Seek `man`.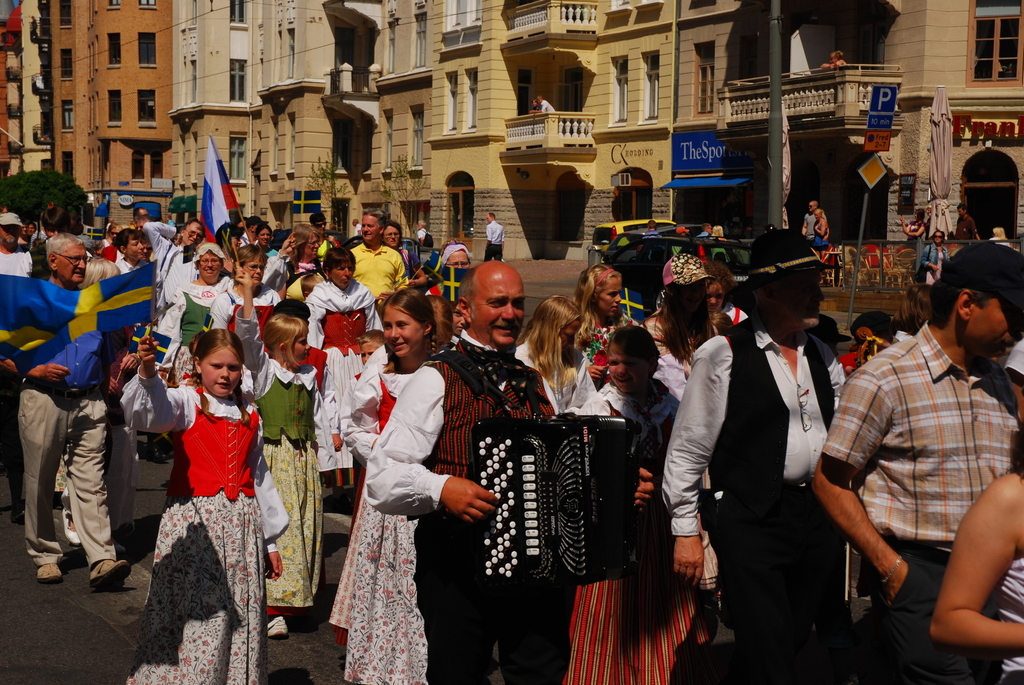
x1=811 y1=242 x2=1023 y2=684.
